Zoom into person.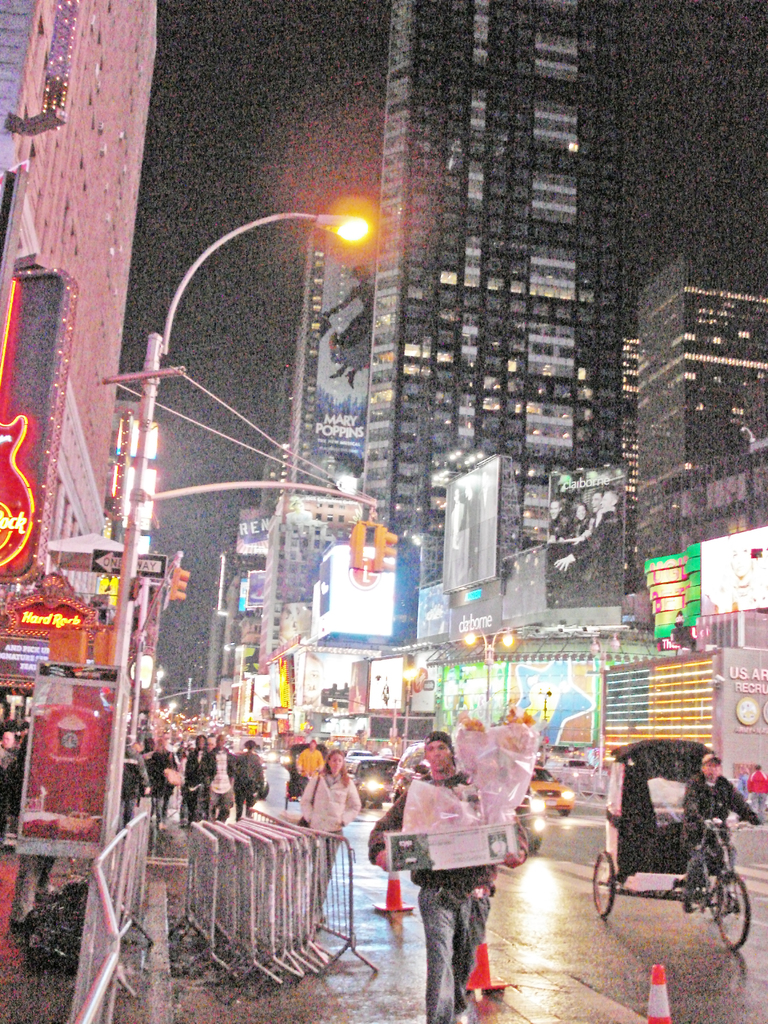
Zoom target: region(232, 740, 263, 817).
